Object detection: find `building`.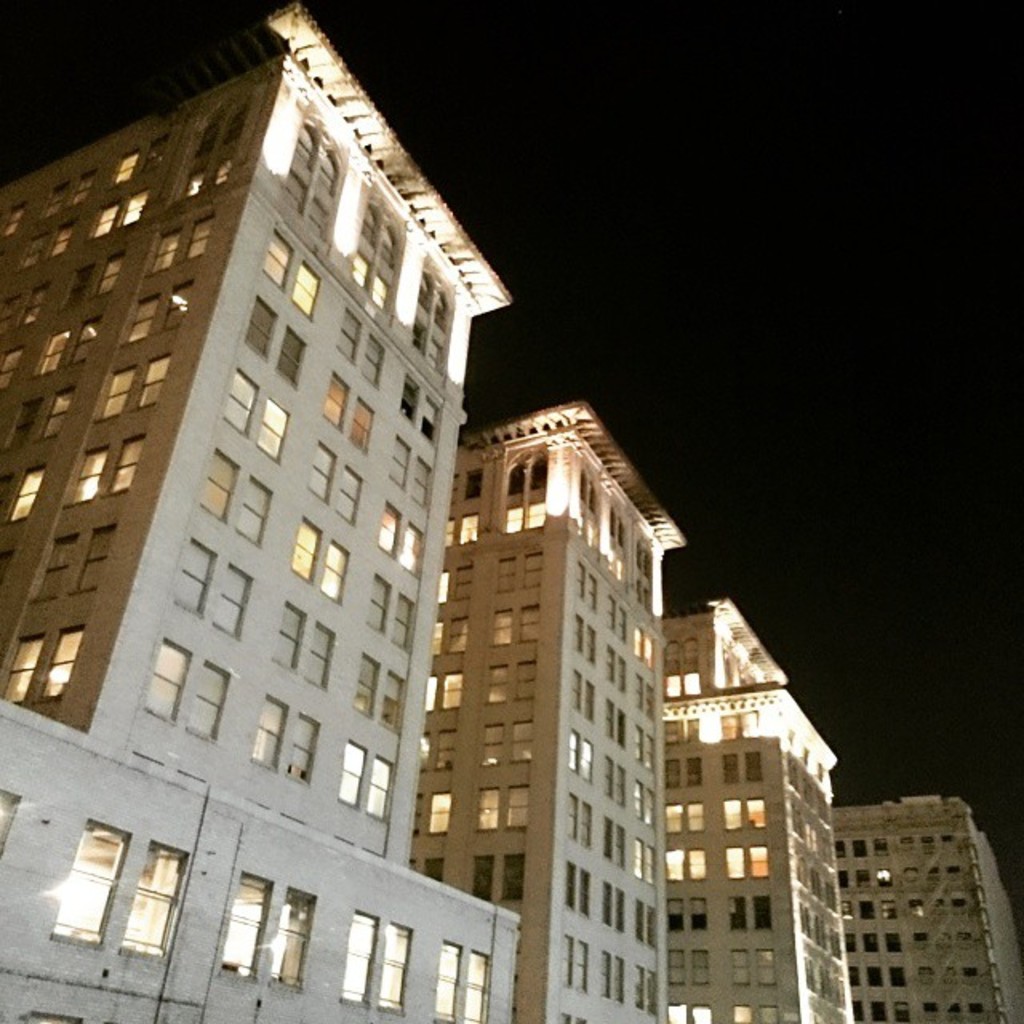
locate(669, 598, 859, 1022).
